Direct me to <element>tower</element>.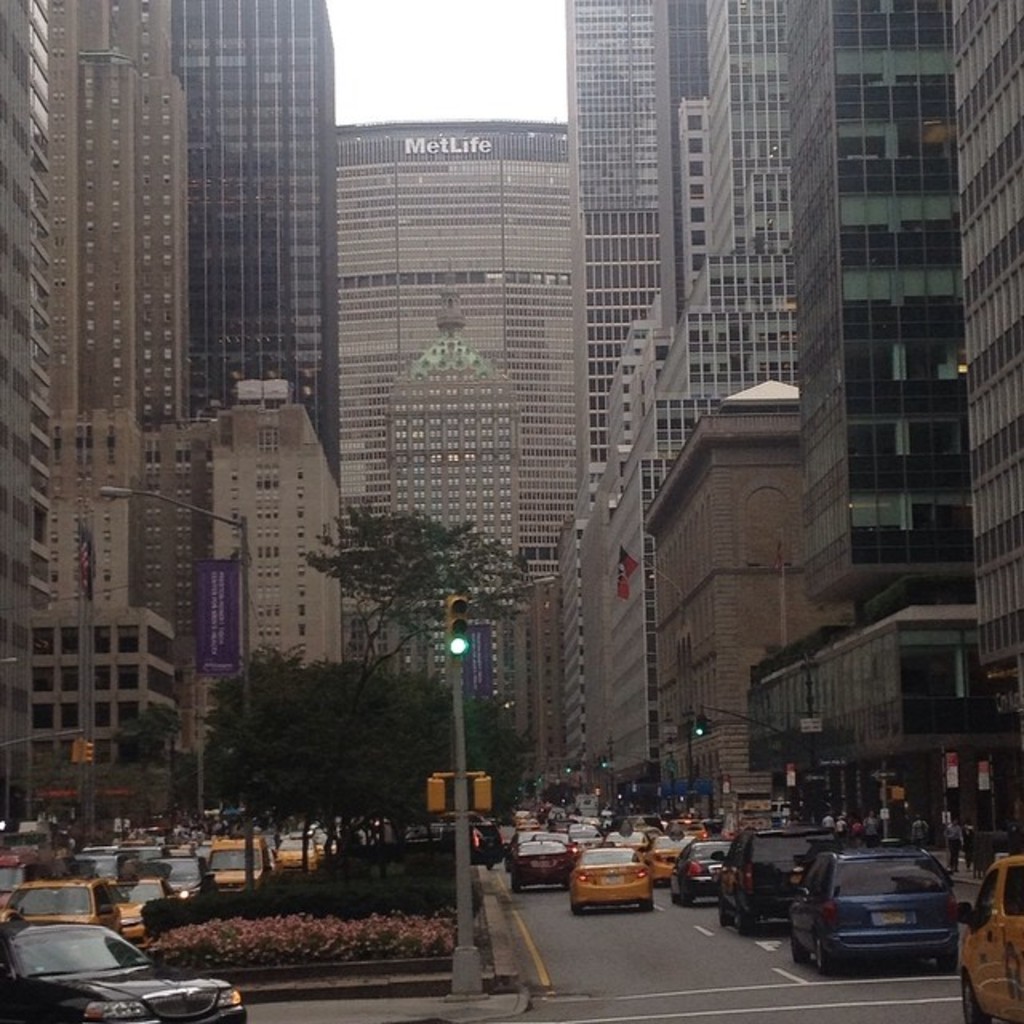
Direction: [0,0,1022,904].
